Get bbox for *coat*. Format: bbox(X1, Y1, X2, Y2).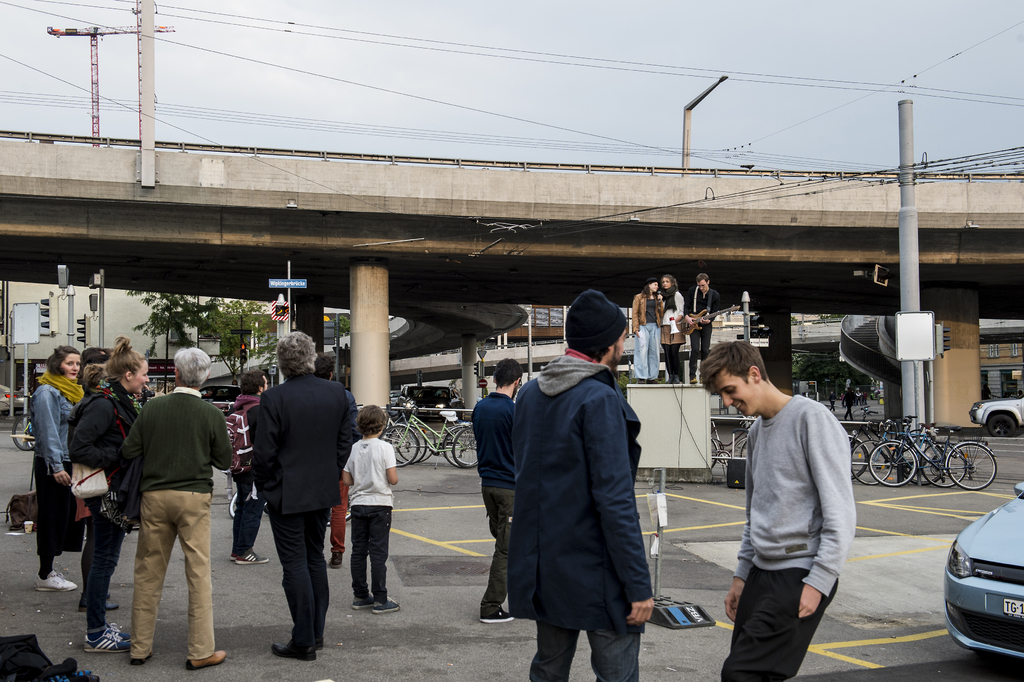
bbox(252, 365, 356, 509).
